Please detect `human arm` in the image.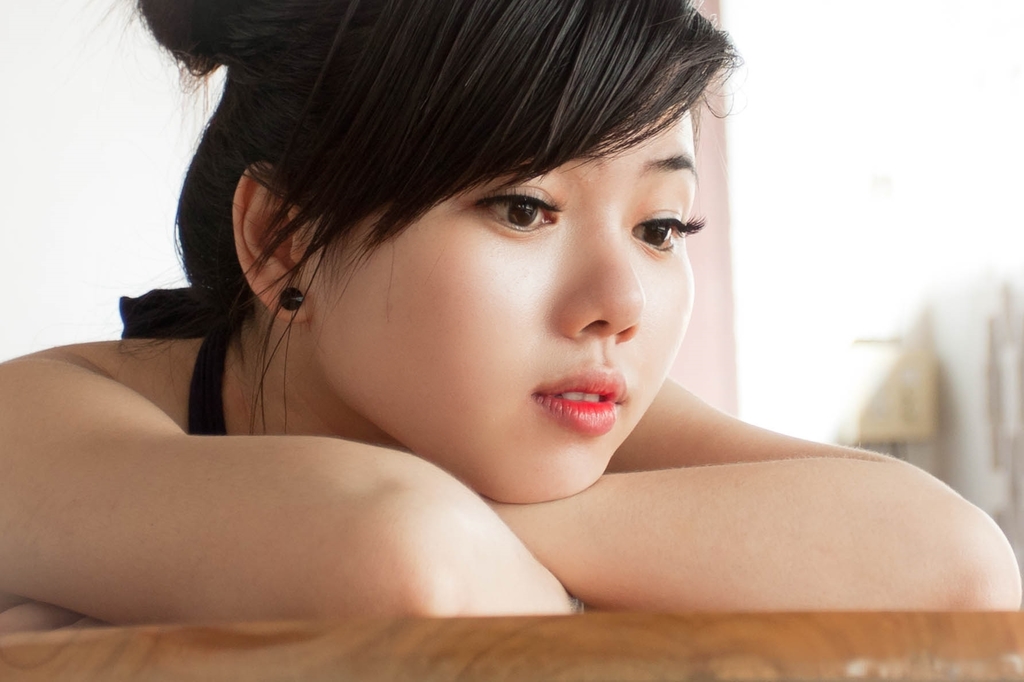
crop(509, 367, 1004, 646).
